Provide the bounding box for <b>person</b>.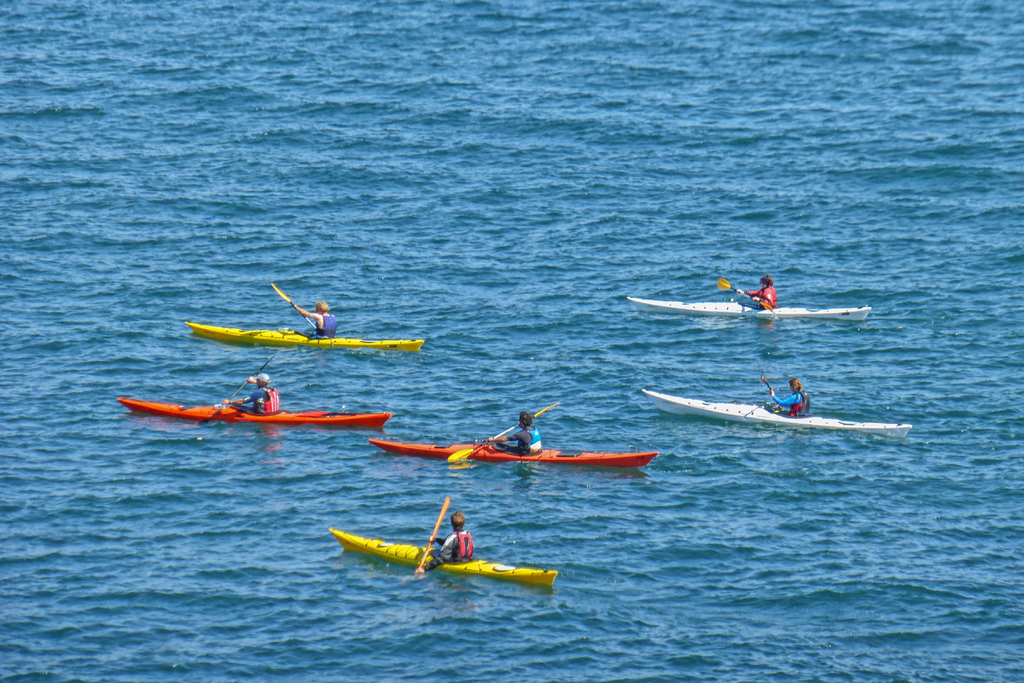
bbox(735, 274, 776, 308).
